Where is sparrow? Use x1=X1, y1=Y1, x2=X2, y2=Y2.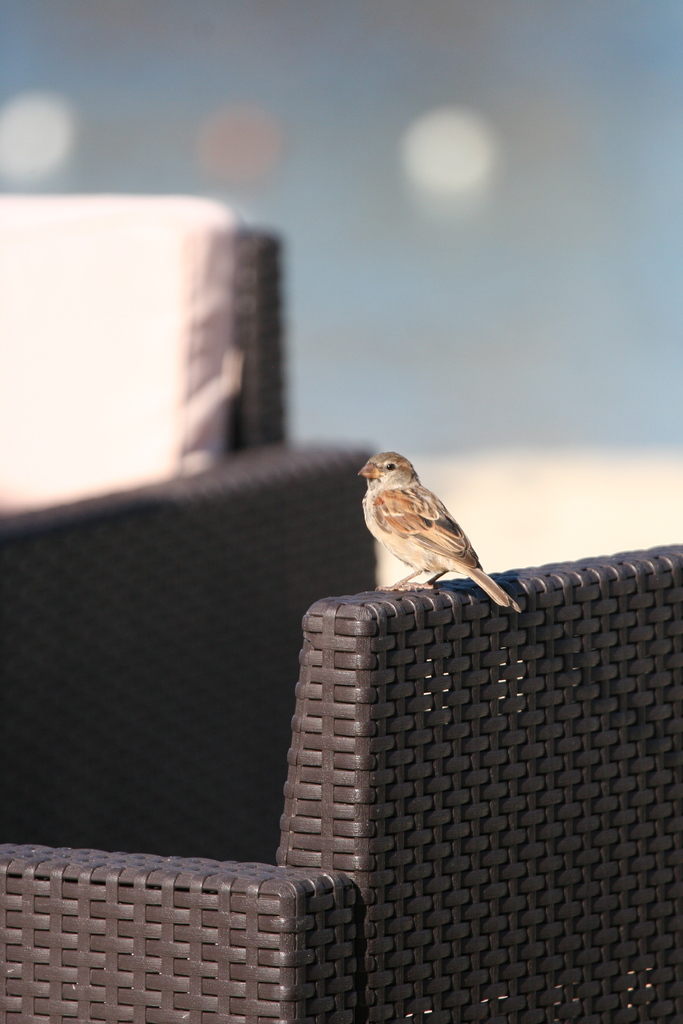
x1=351, y1=446, x2=523, y2=615.
